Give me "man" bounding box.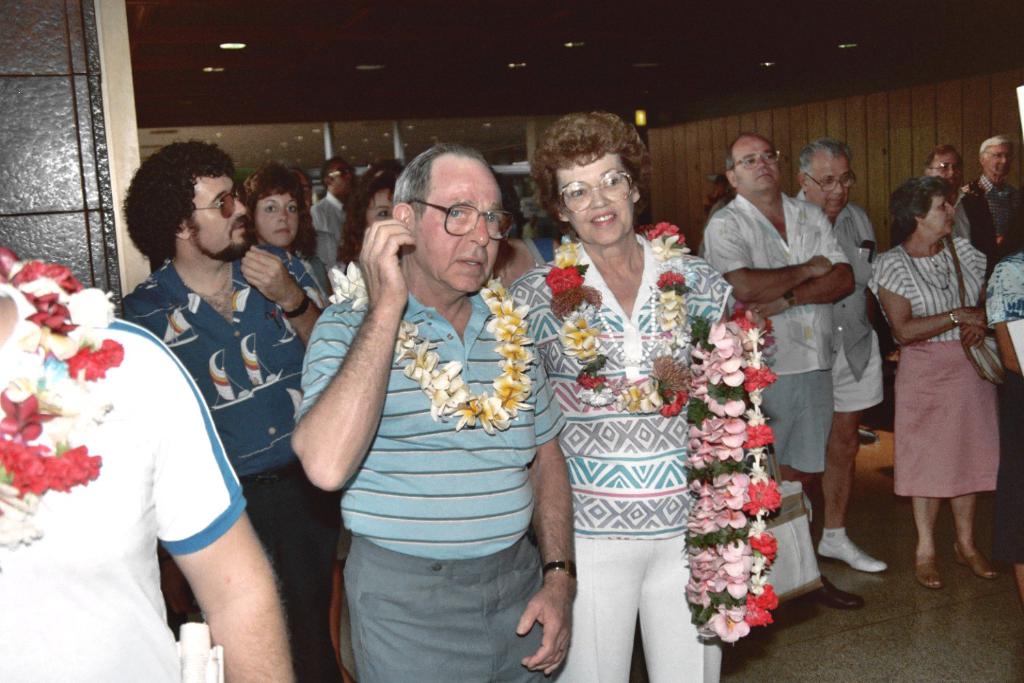
rect(963, 133, 1023, 262).
